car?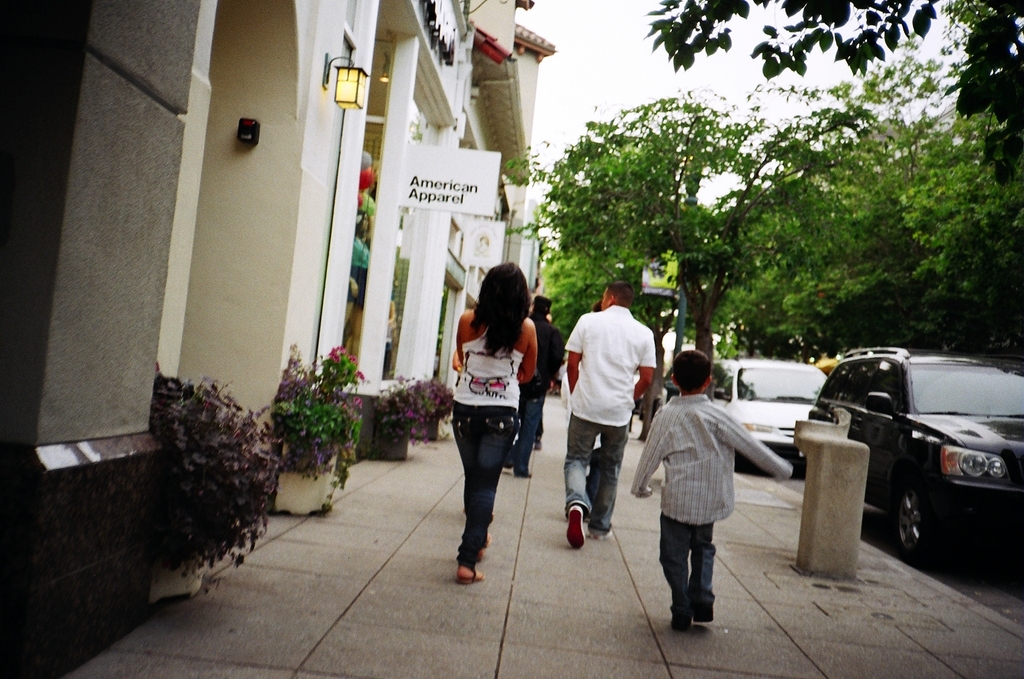
detection(792, 347, 1023, 556)
